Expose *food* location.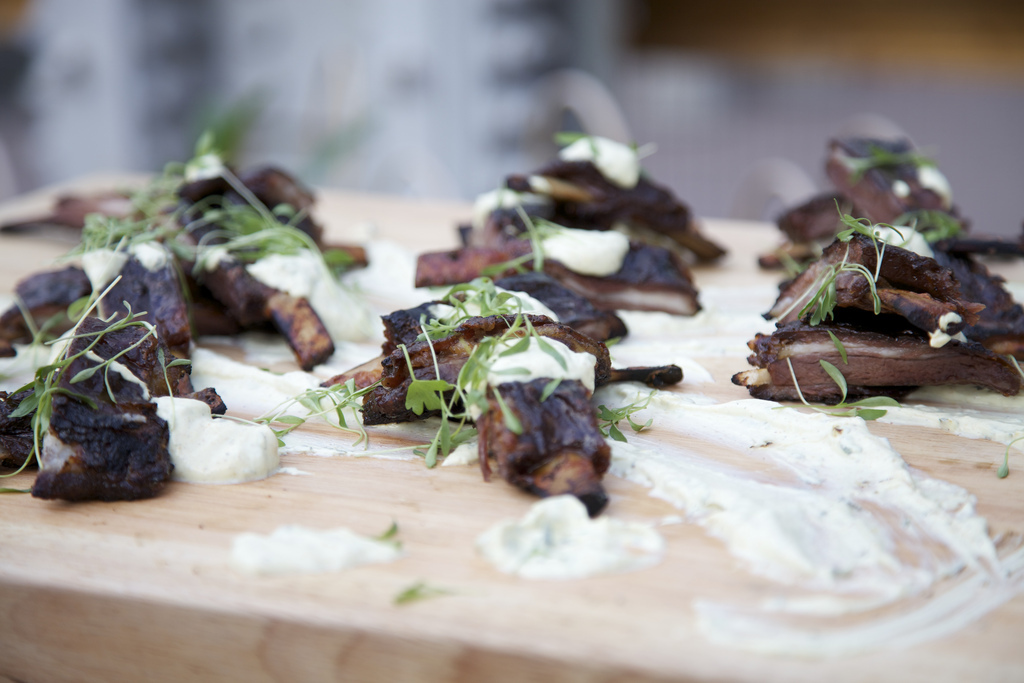
Exposed at {"x1": 714, "y1": 219, "x2": 1023, "y2": 401}.
